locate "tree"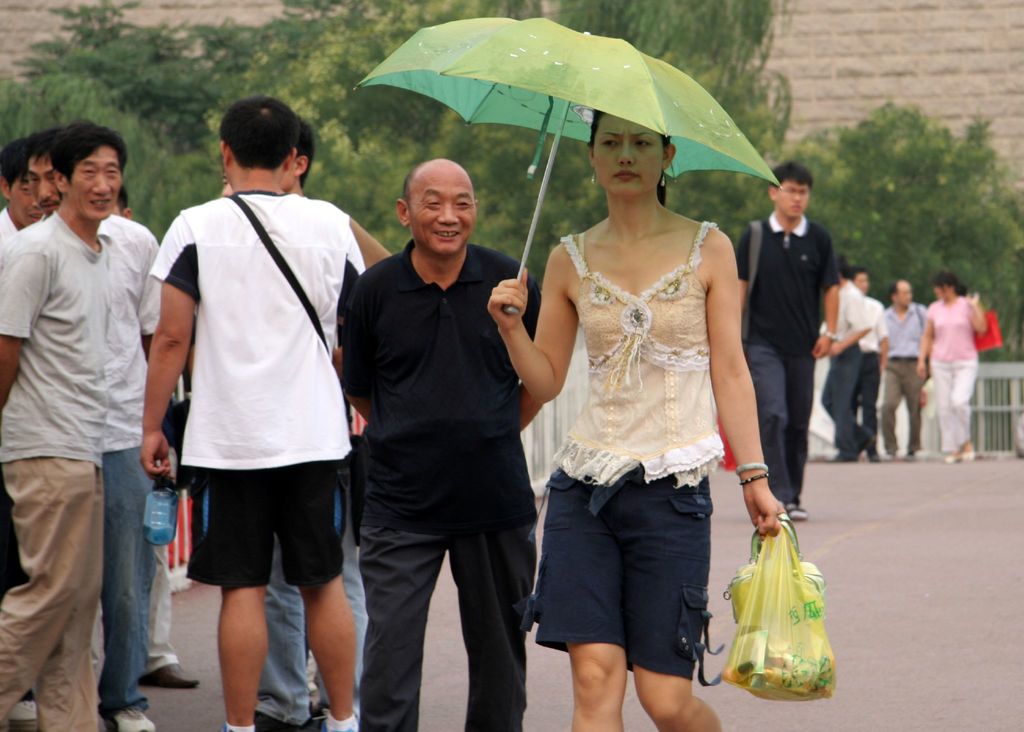
<bbox>789, 61, 1011, 292</bbox>
